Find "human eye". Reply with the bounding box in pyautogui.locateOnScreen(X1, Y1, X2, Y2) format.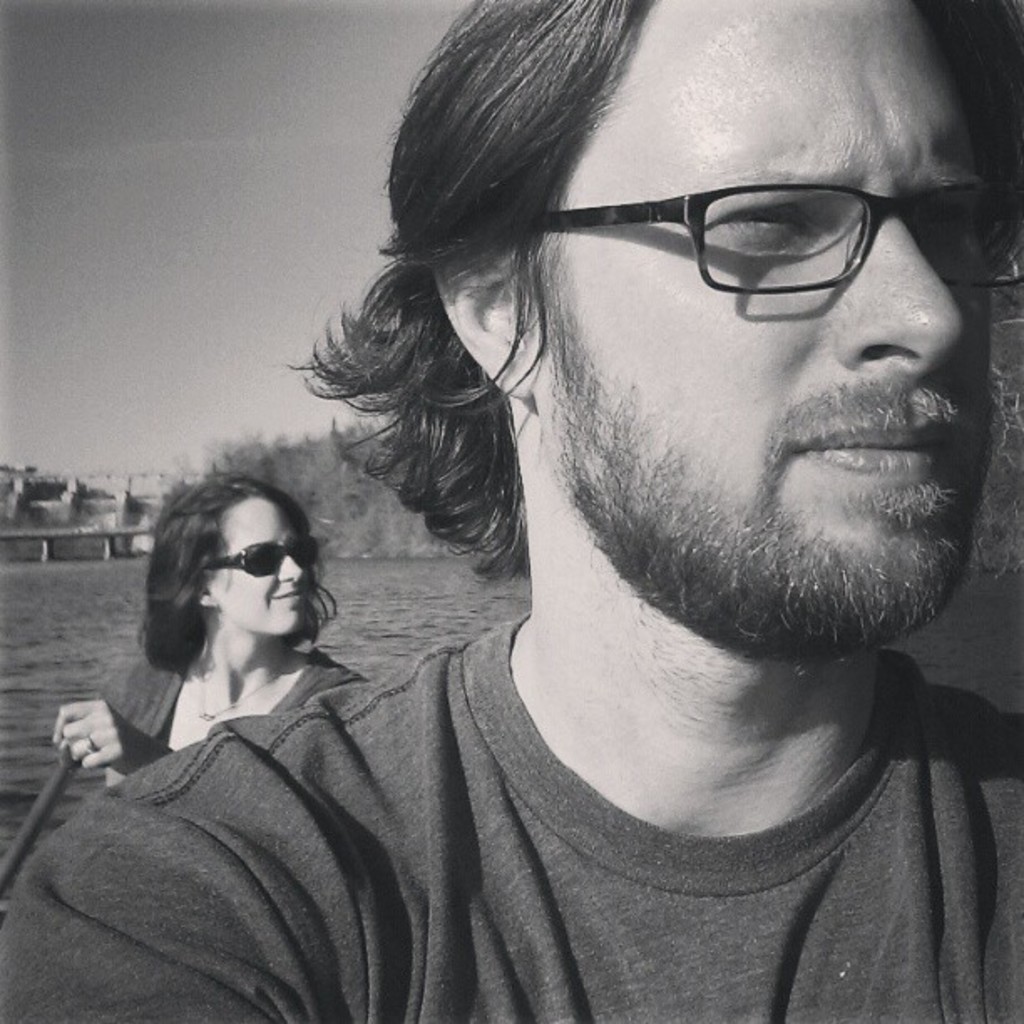
pyautogui.locateOnScreen(699, 199, 818, 238).
